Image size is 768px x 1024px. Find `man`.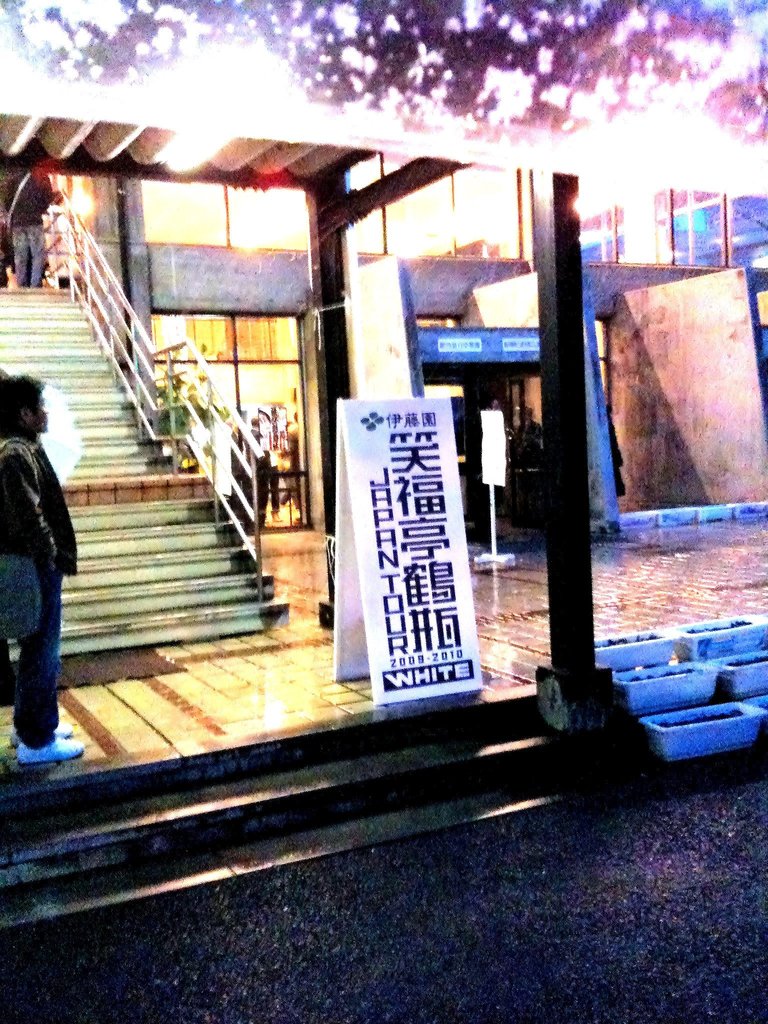
[0,373,86,765].
